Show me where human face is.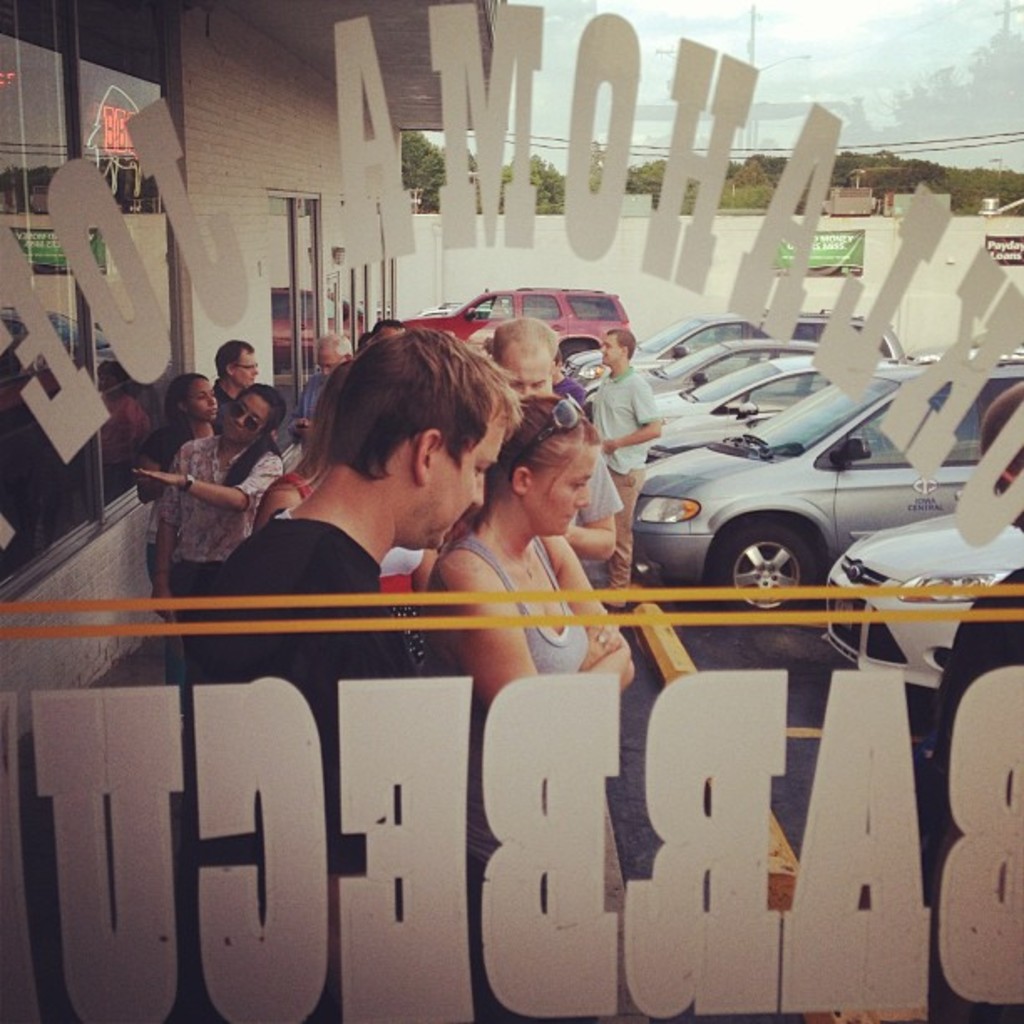
human face is at [231, 345, 259, 390].
